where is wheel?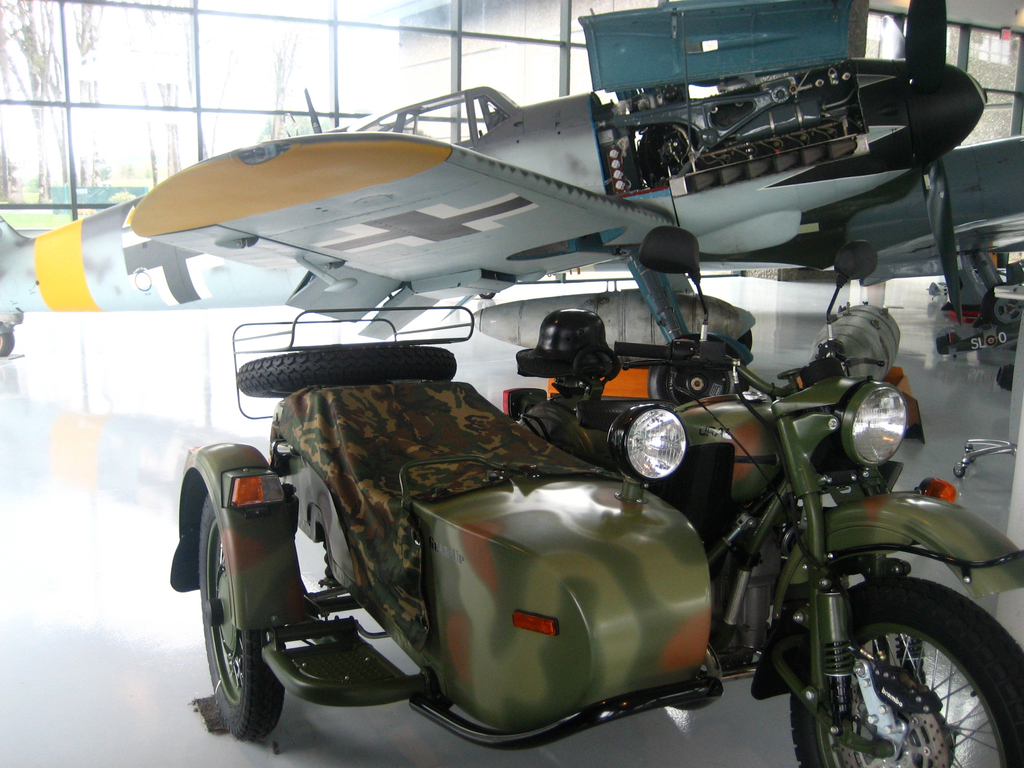
{"x1": 193, "y1": 492, "x2": 292, "y2": 740}.
